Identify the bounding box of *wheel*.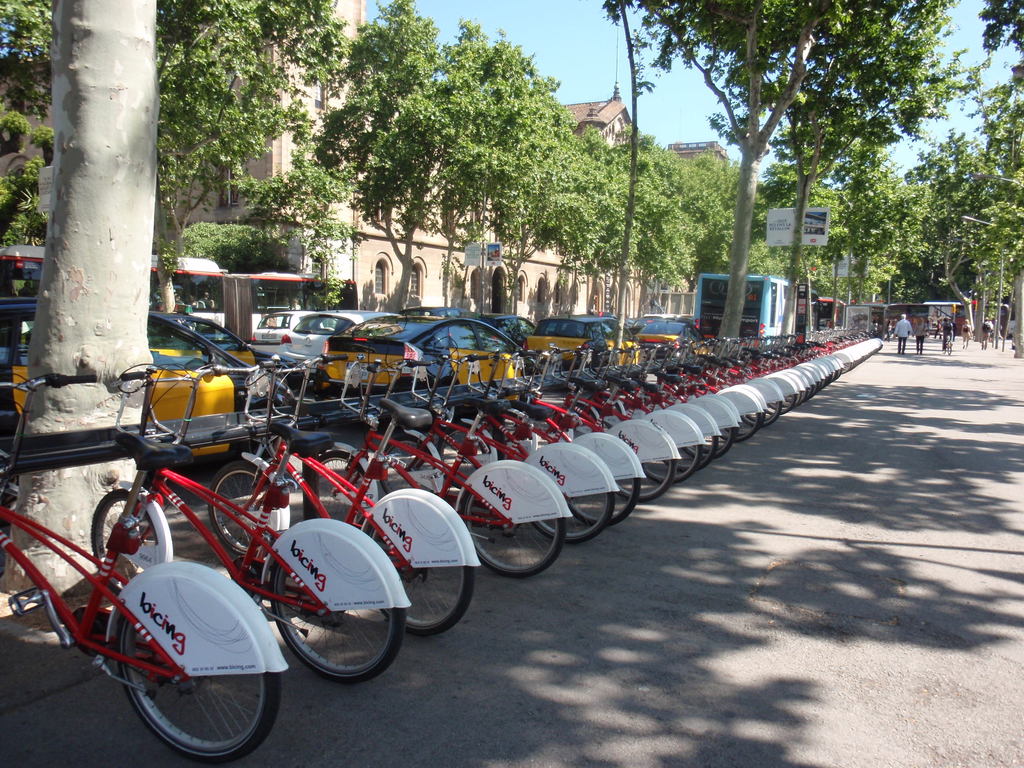
91 488 156 590.
